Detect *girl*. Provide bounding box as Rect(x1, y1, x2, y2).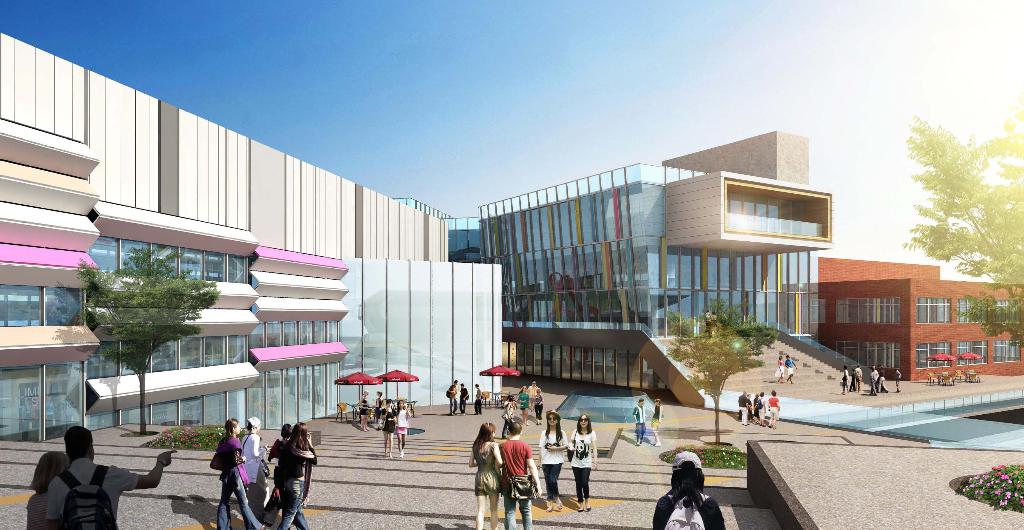
Rect(467, 423, 504, 529).
